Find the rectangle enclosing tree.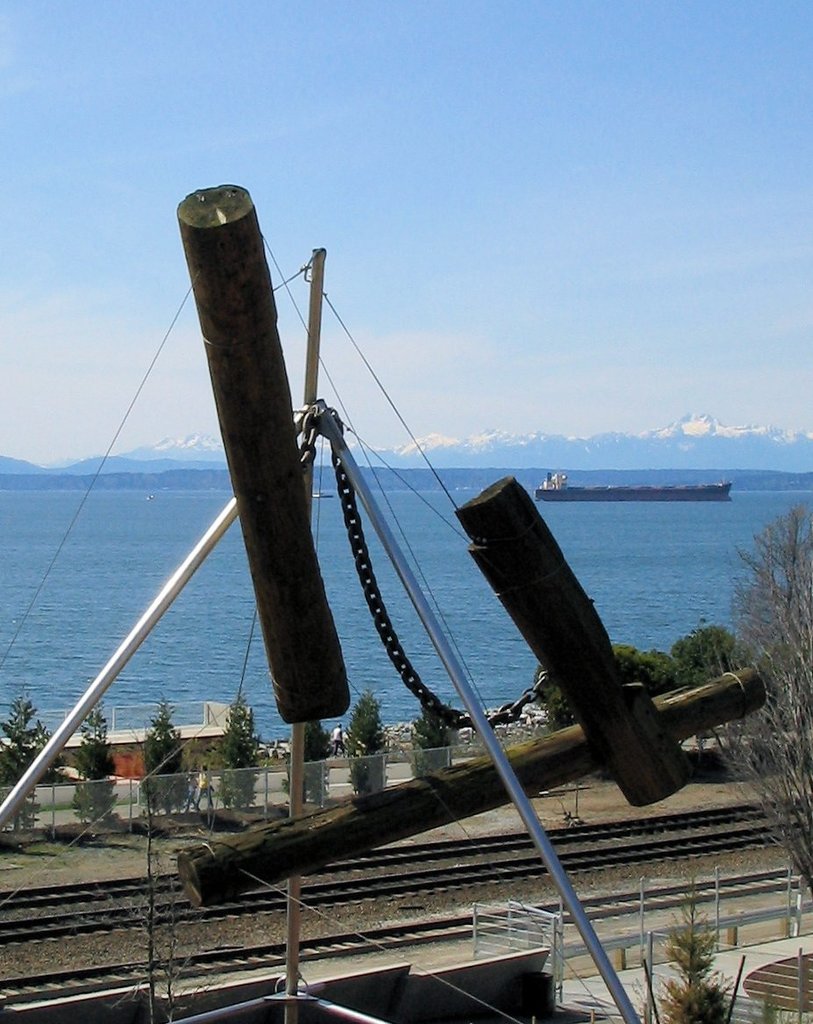
[704,516,812,904].
